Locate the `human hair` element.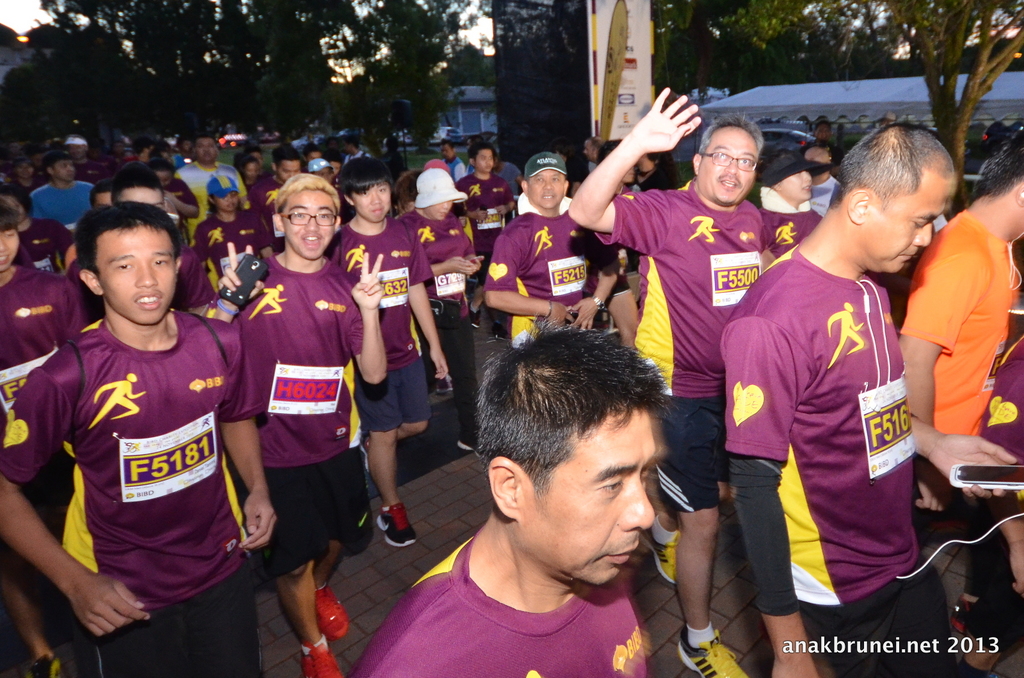
Element bbox: 476, 322, 674, 490.
